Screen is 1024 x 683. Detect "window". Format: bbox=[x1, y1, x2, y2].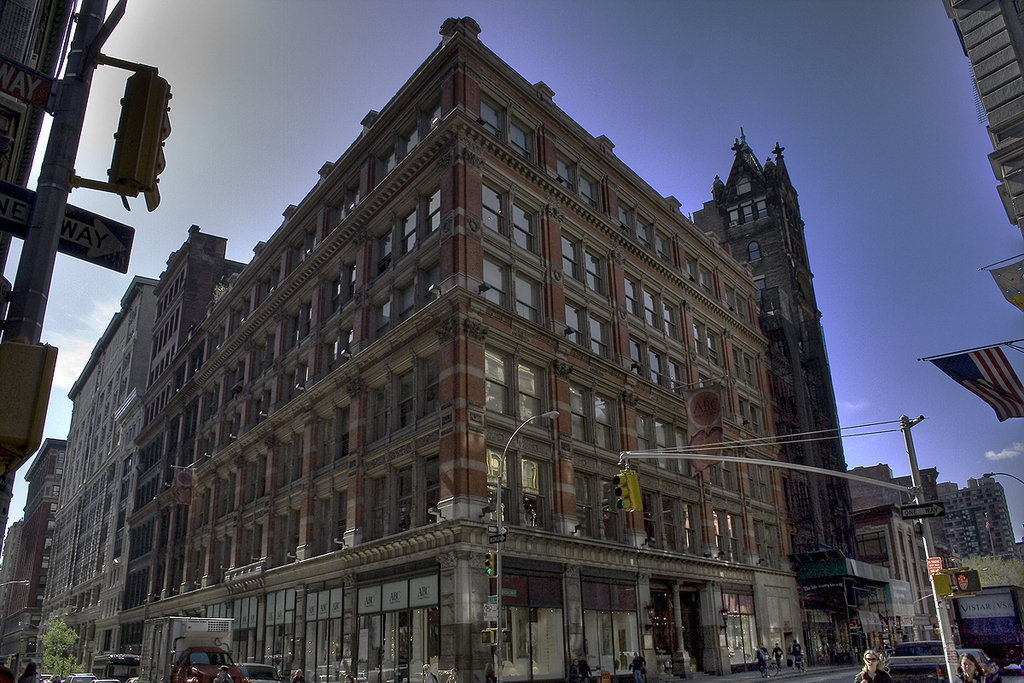
bbox=[366, 260, 440, 345].
